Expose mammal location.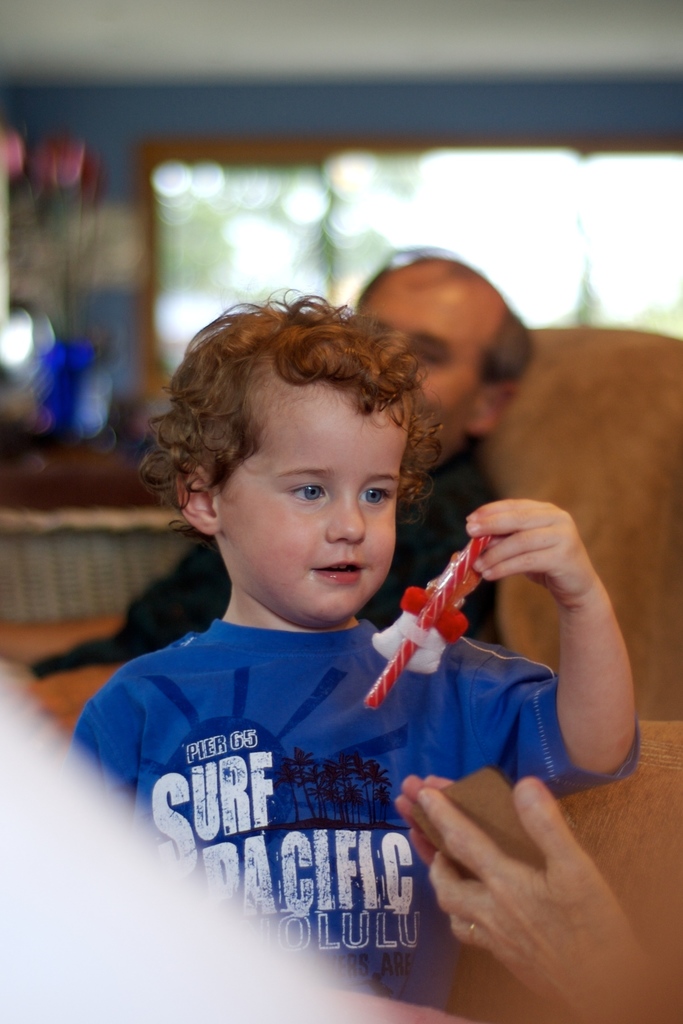
Exposed at BBox(393, 770, 682, 1023).
